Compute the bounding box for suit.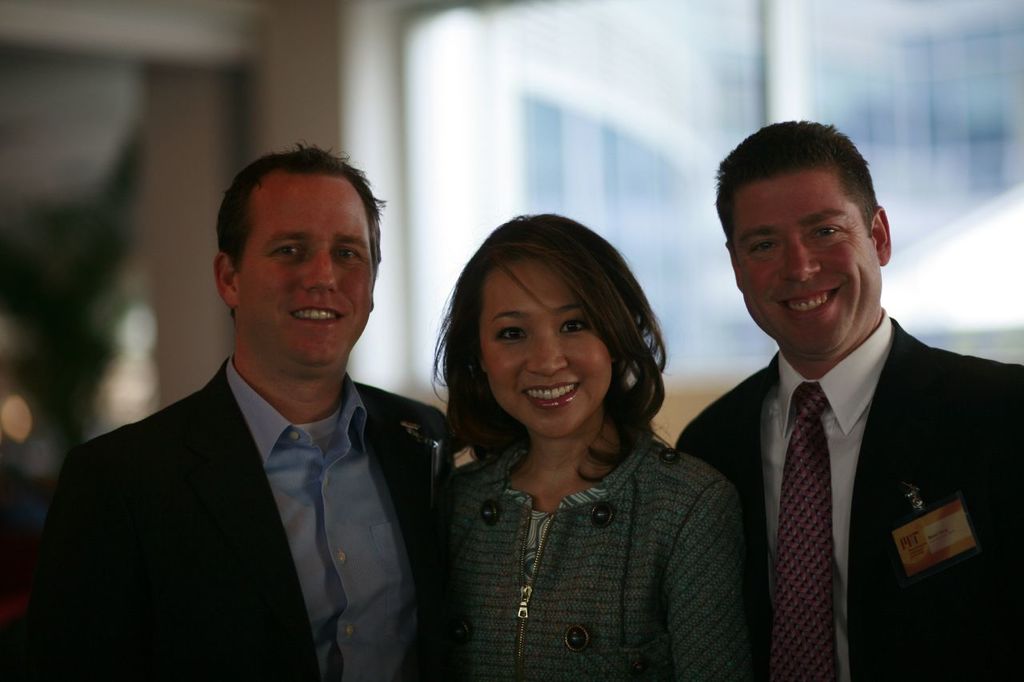
(left=30, top=349, right=453, bottom=681).
